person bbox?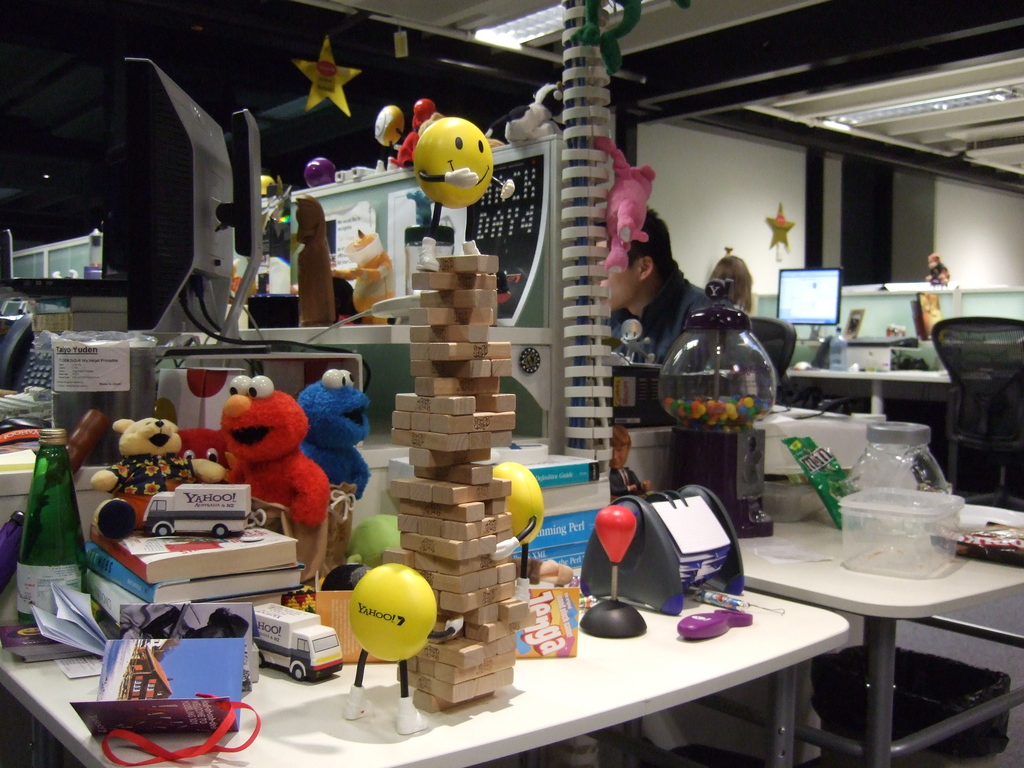
x1=610, y1=428, x2=651, y2=502
